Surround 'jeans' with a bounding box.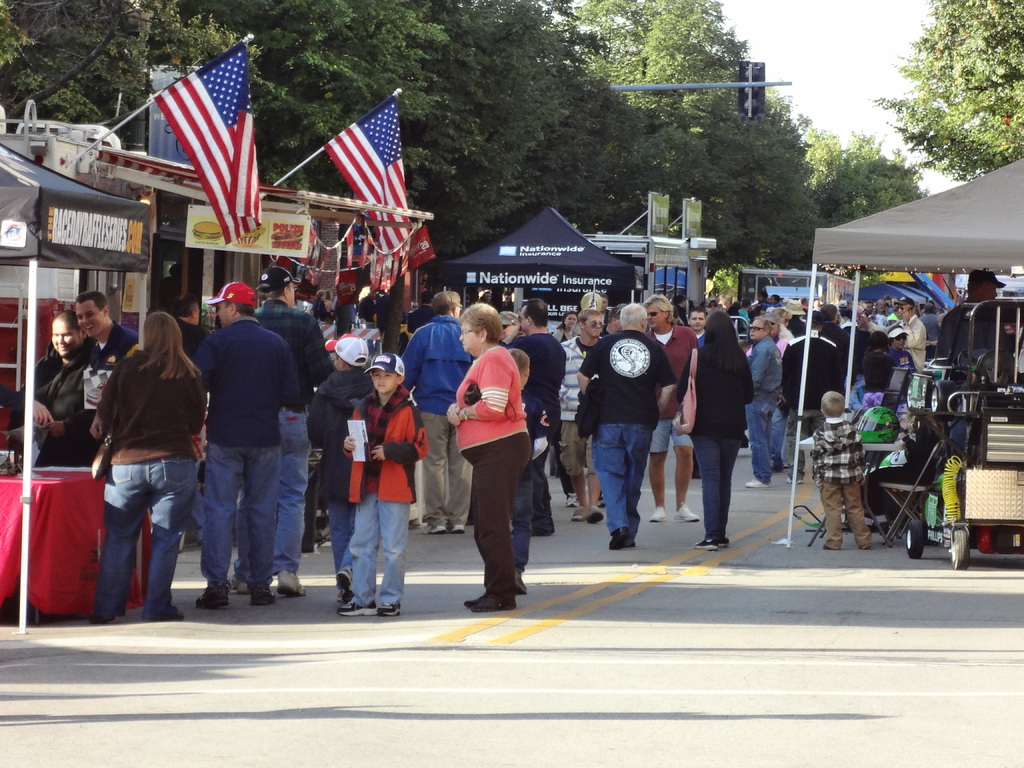
bbox=[695, 436, 737, 541].
